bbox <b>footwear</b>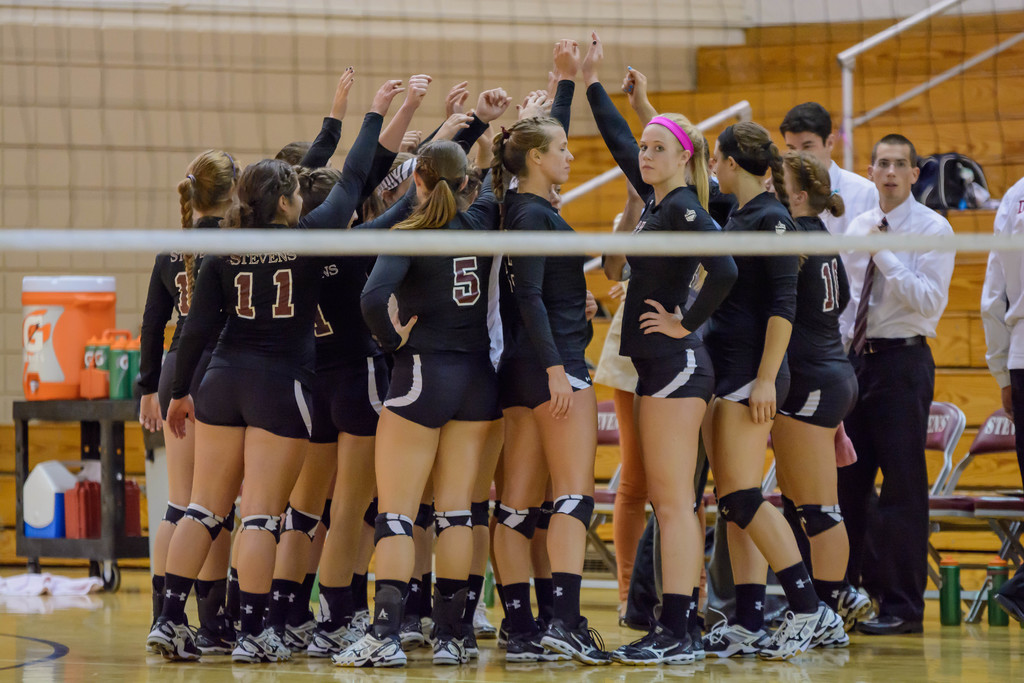
610,620,696,664
